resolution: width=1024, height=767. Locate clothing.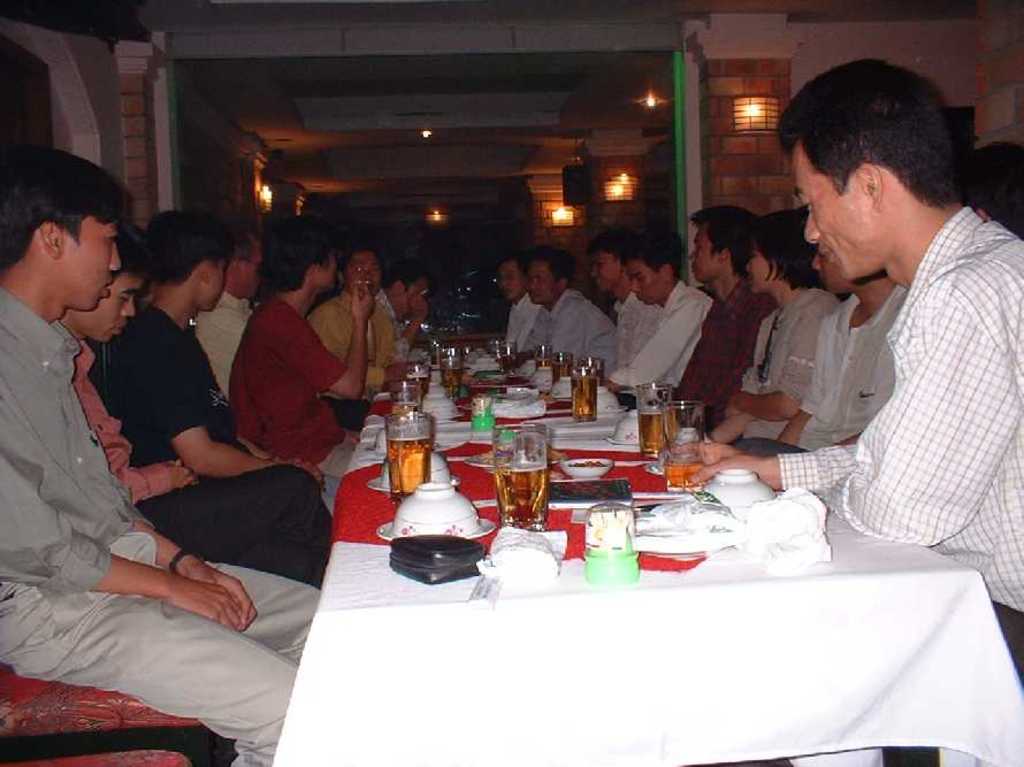
509/301/535/355.
